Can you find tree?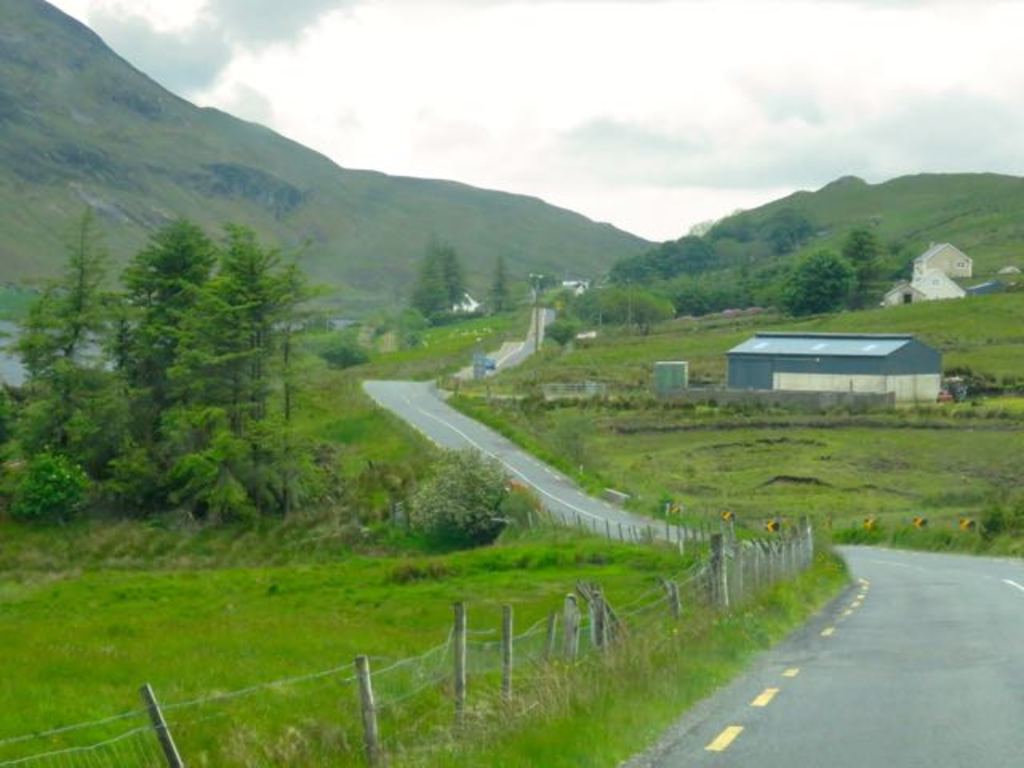
Yes, bounding box: <box>8,205,128,464</box>.
